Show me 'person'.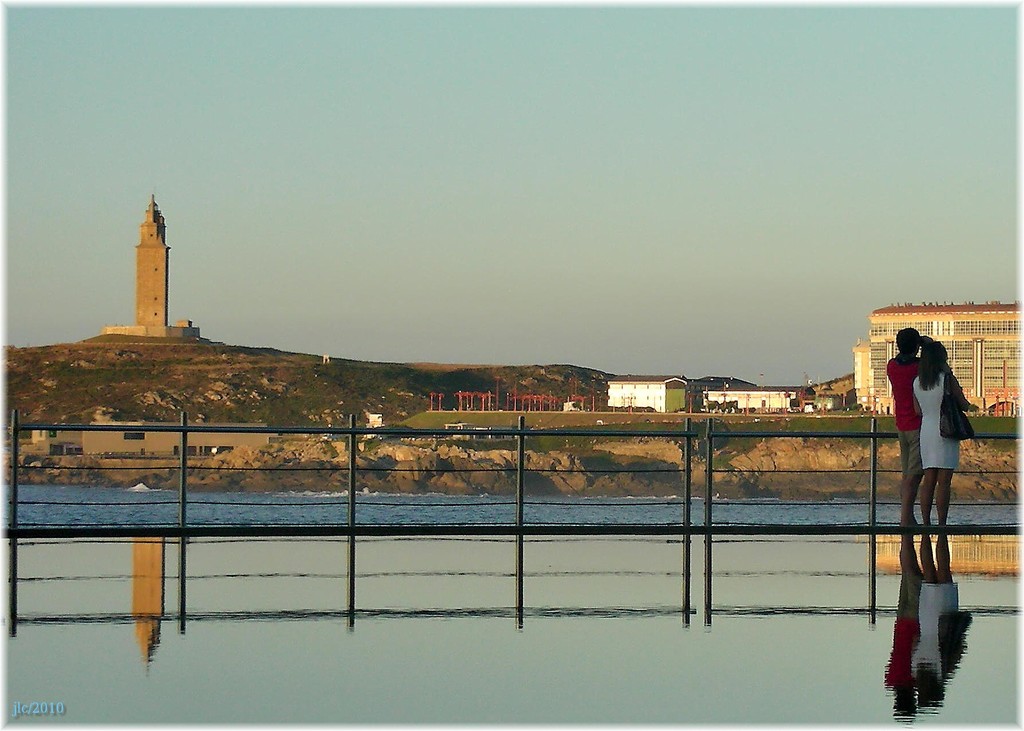
'person' is here: 877, 324, 922, 531.
